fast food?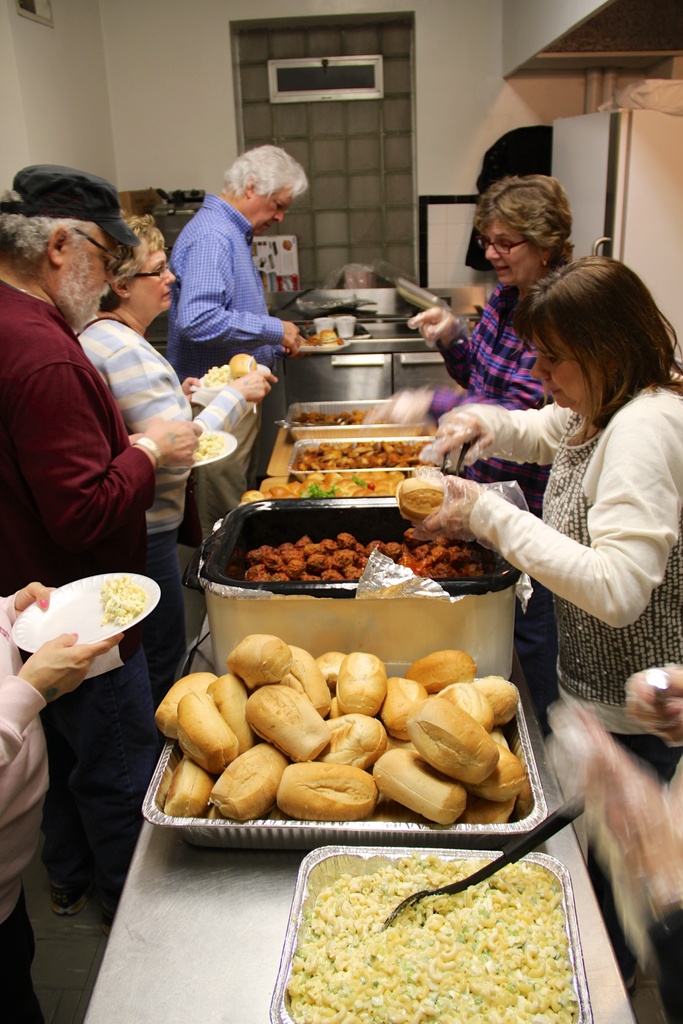
<region>161, 671, 223, 731</region>
